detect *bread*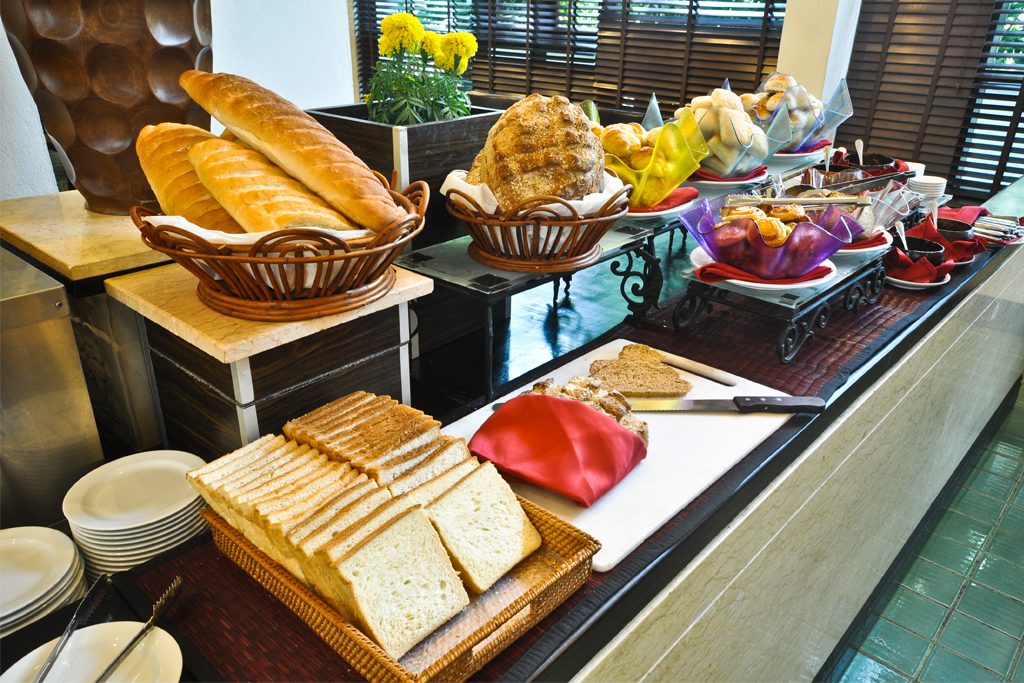
box(592, 343, 693, 395)
